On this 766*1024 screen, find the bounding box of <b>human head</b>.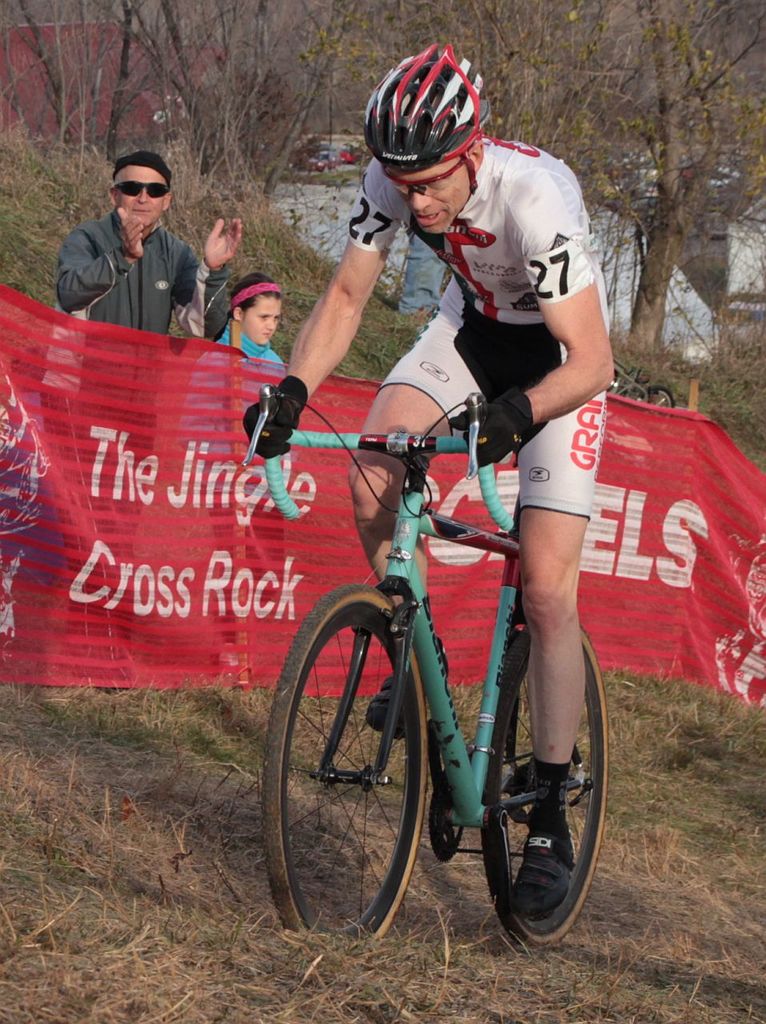
Bounding box: <box>89,140,174,226</box>.
